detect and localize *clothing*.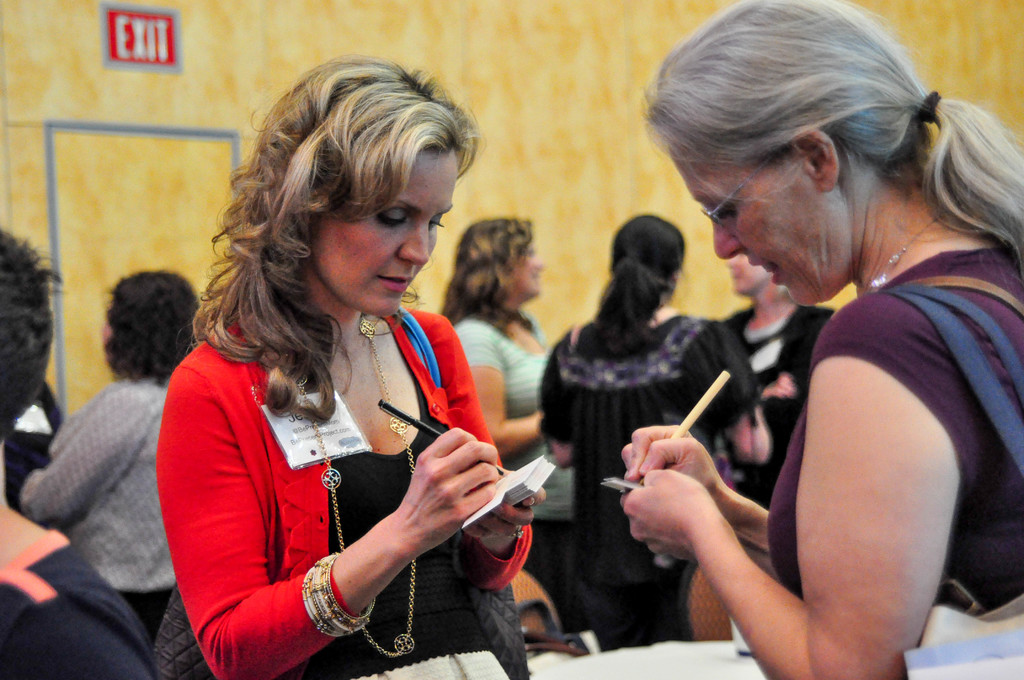
Localized at [518,318,792,658].
